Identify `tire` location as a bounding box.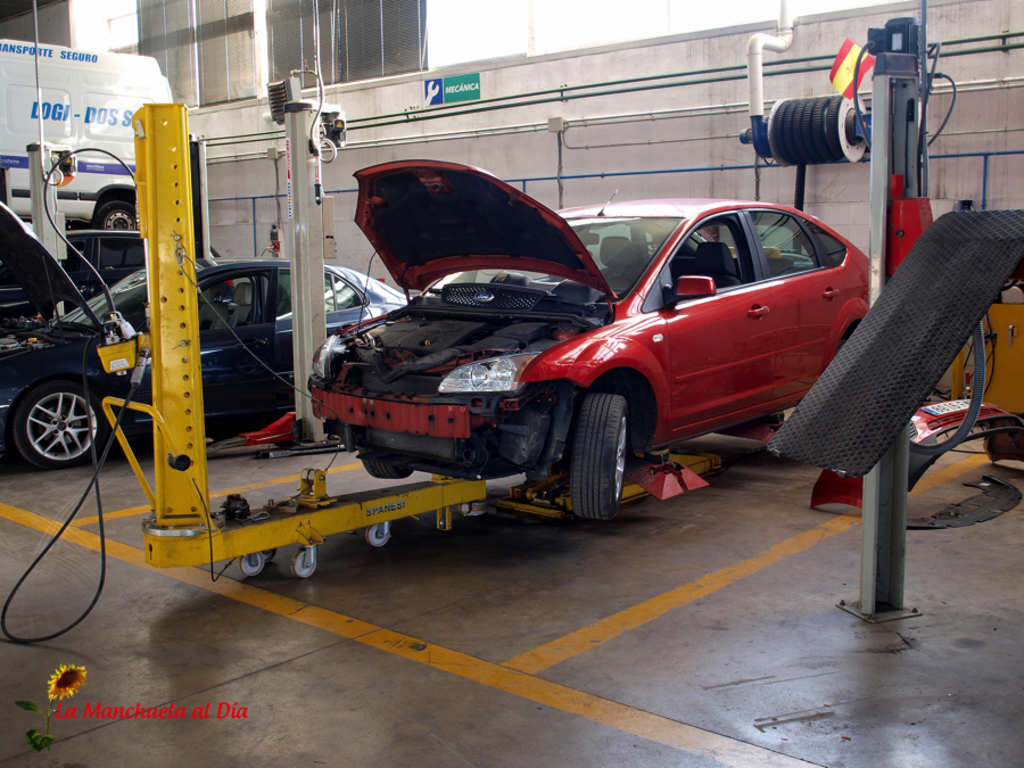
locate(10, 379, 116, 468).
